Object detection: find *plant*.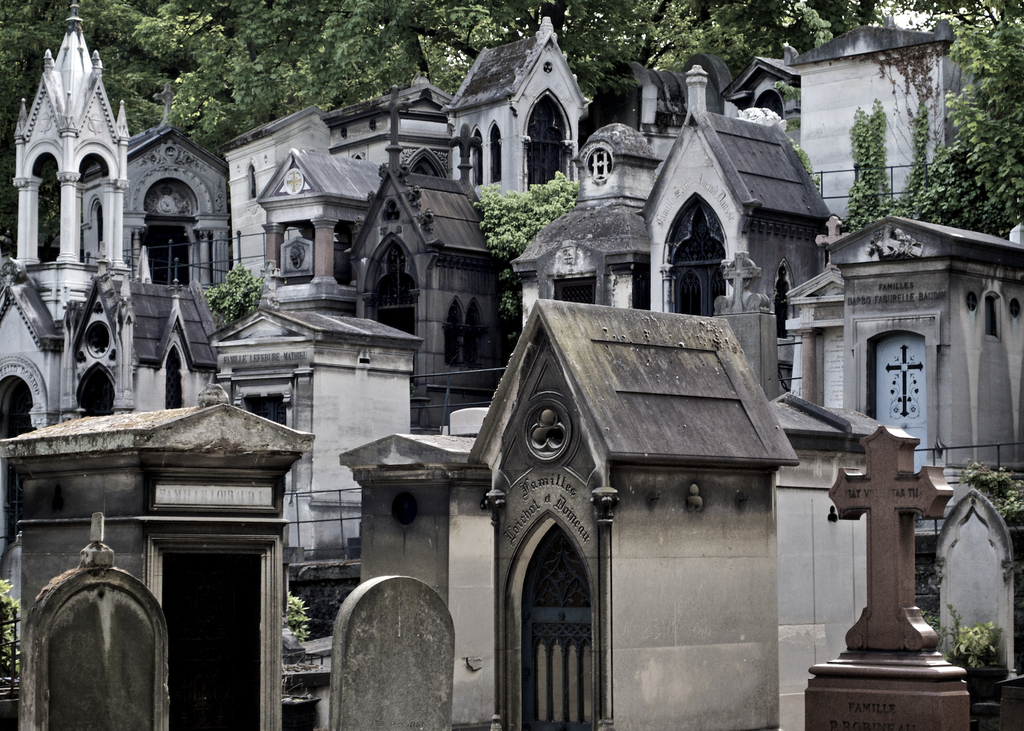
916,602,1009,677.
